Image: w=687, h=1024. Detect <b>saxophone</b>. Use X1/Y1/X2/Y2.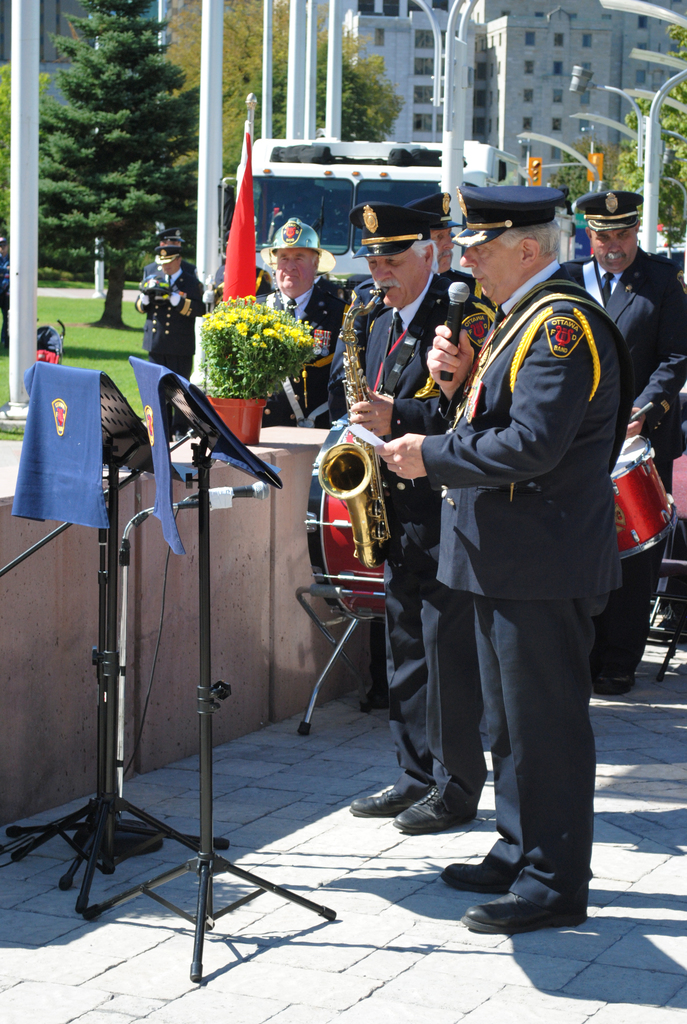
317/285/393/567.
